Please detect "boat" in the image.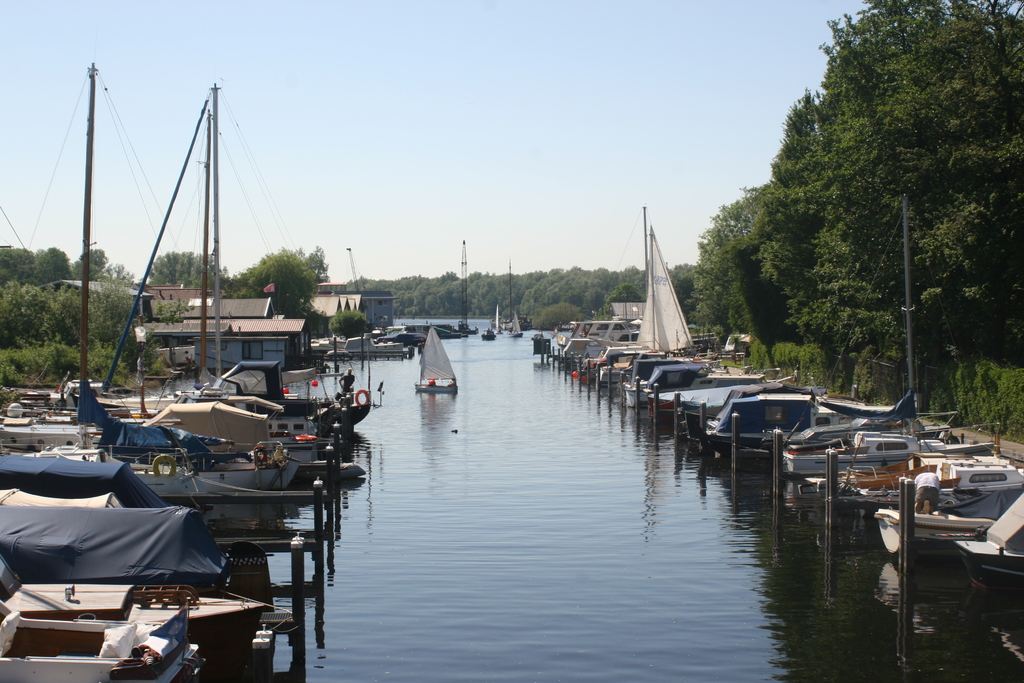
x1=565 y1=318 x2=596 y2=334.
